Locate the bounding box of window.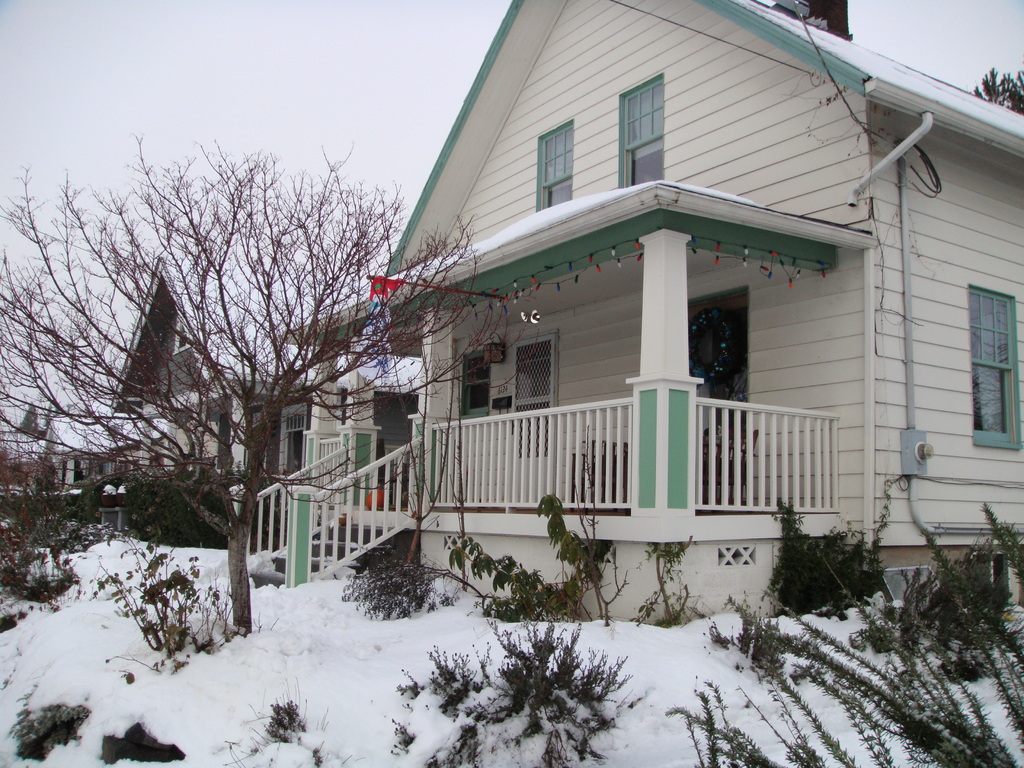
Bounding box: BBox(970, 276, 1021, 451).
